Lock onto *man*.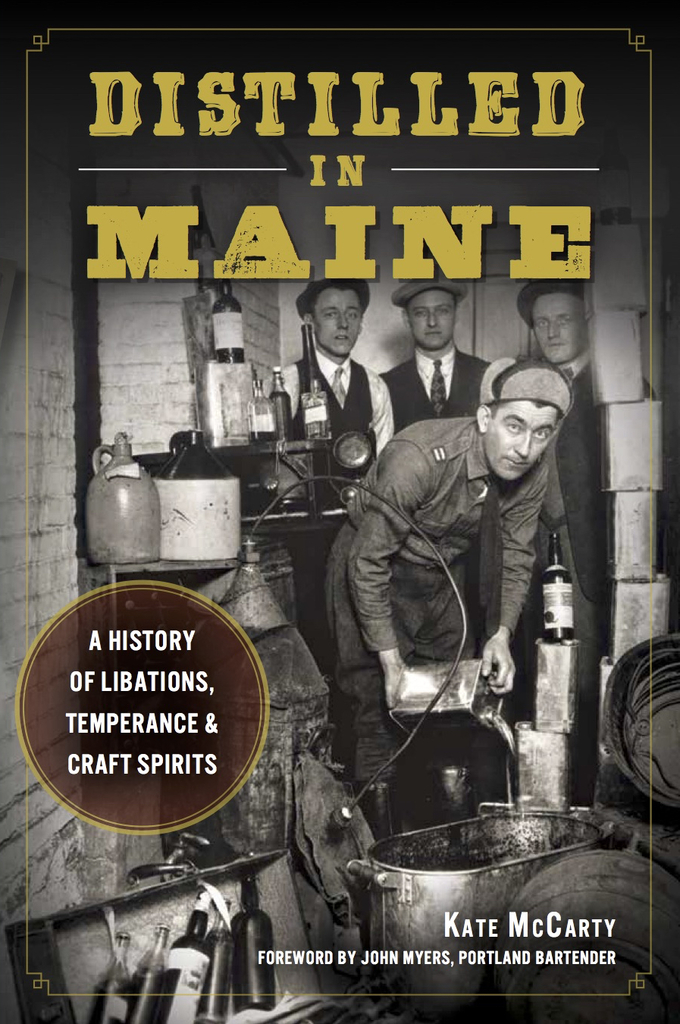
Locked: 522/269/619/806.
